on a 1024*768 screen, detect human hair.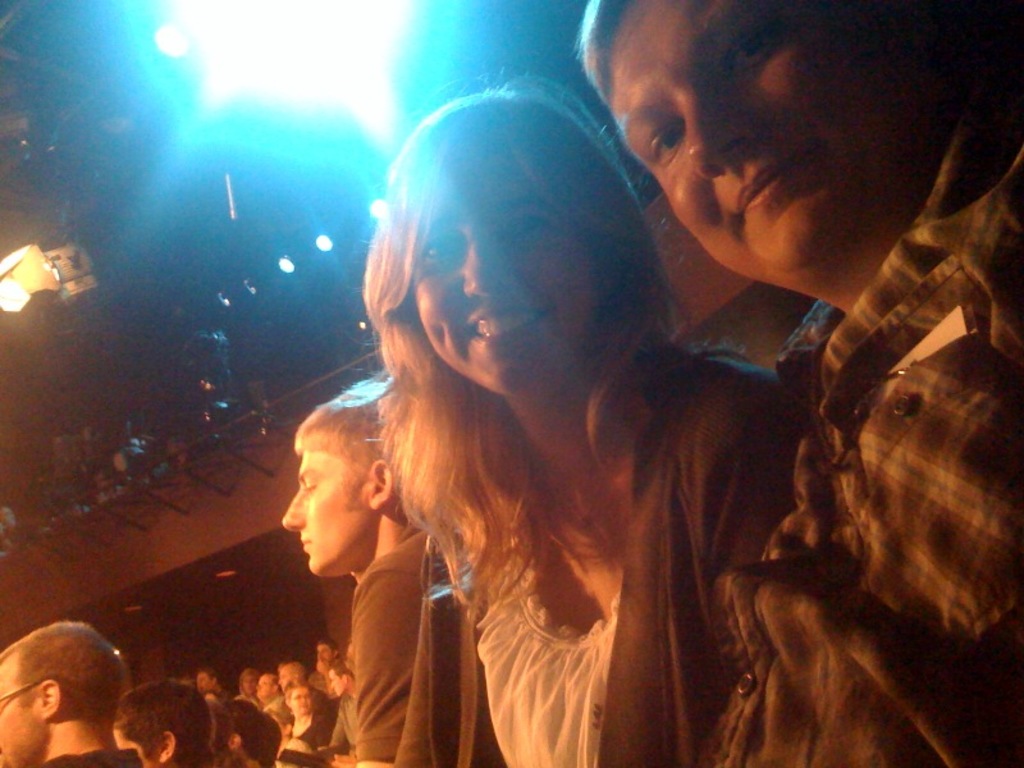
224 695 266 756.
